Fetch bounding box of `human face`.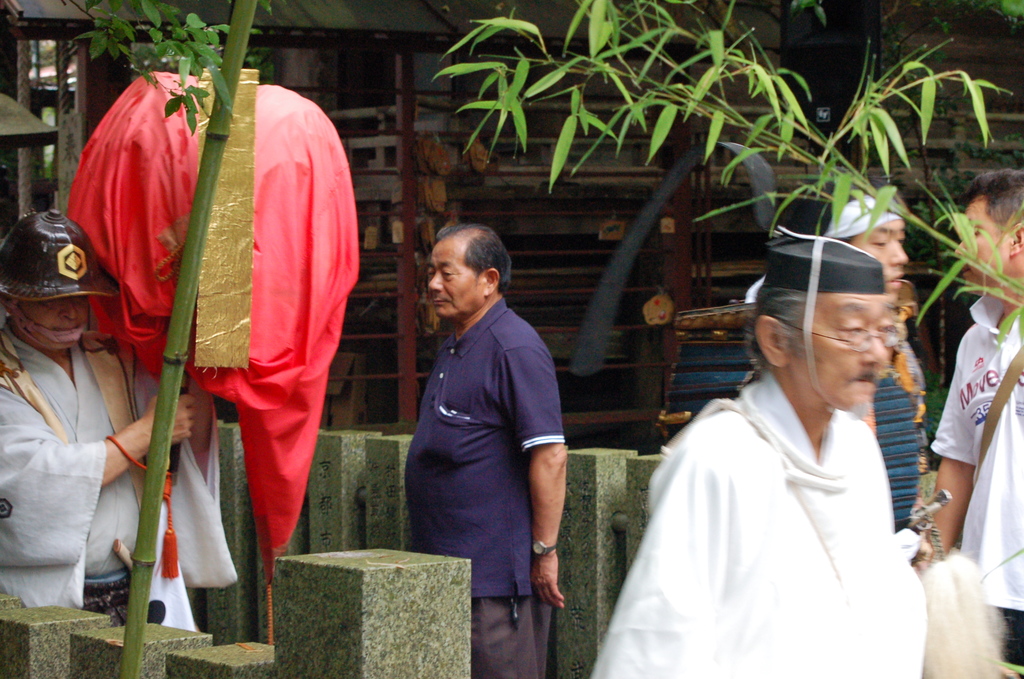
Bbox: {"left": 20, "top": 301, "right": 88, "bottom": 345}.
